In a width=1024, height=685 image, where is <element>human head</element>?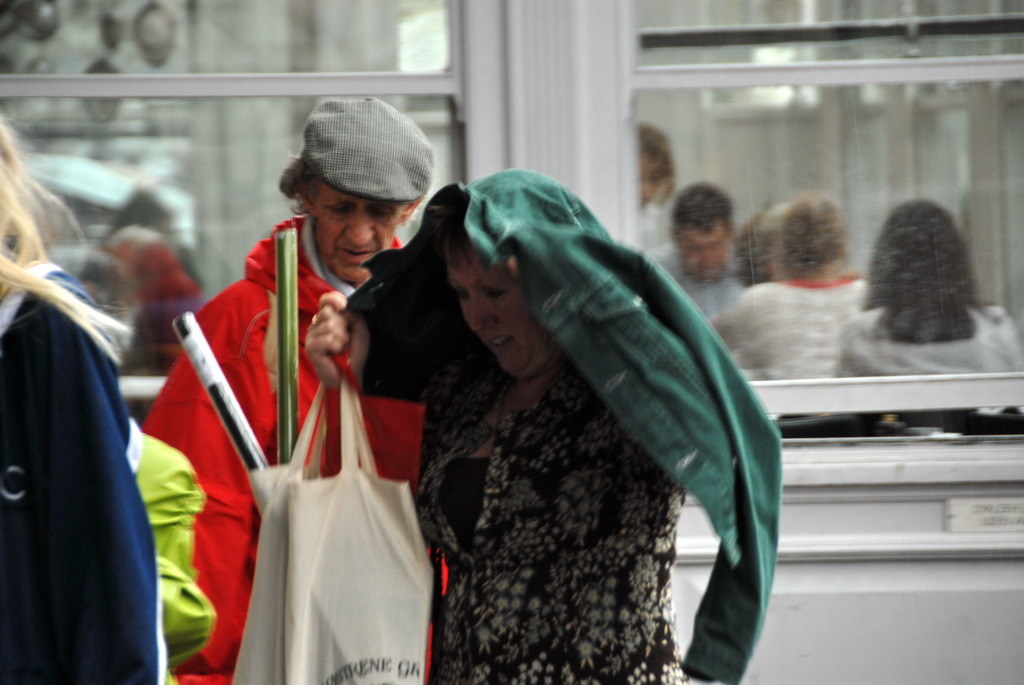
bbox=[404, 163, 655, 378].
